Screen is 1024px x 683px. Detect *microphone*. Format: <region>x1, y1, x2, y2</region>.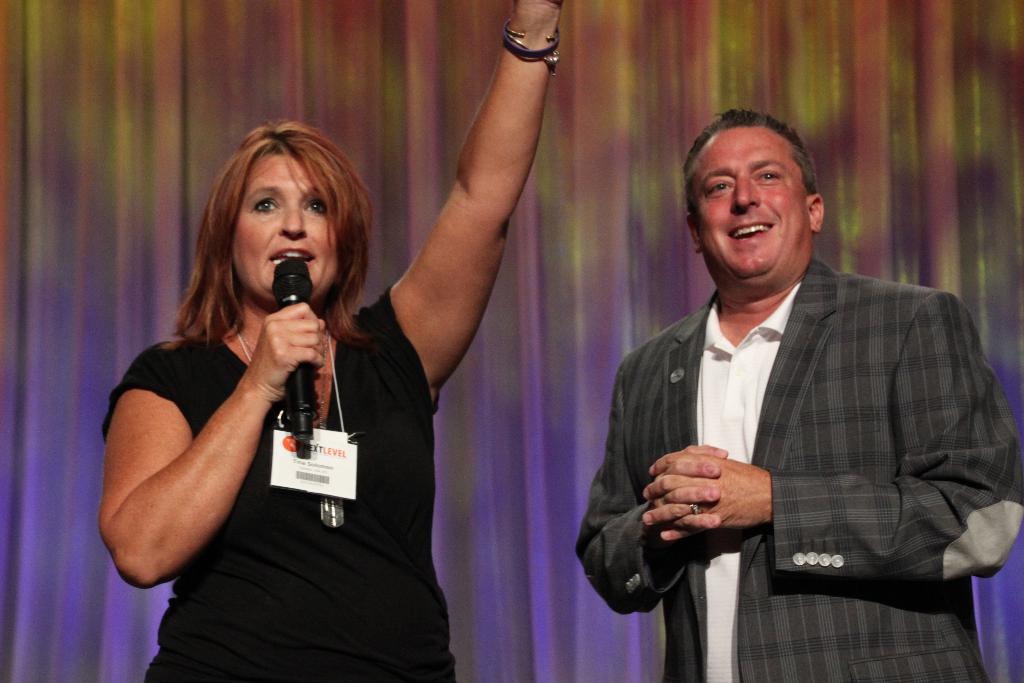
<region>228, 258, 359, 504</region>.
